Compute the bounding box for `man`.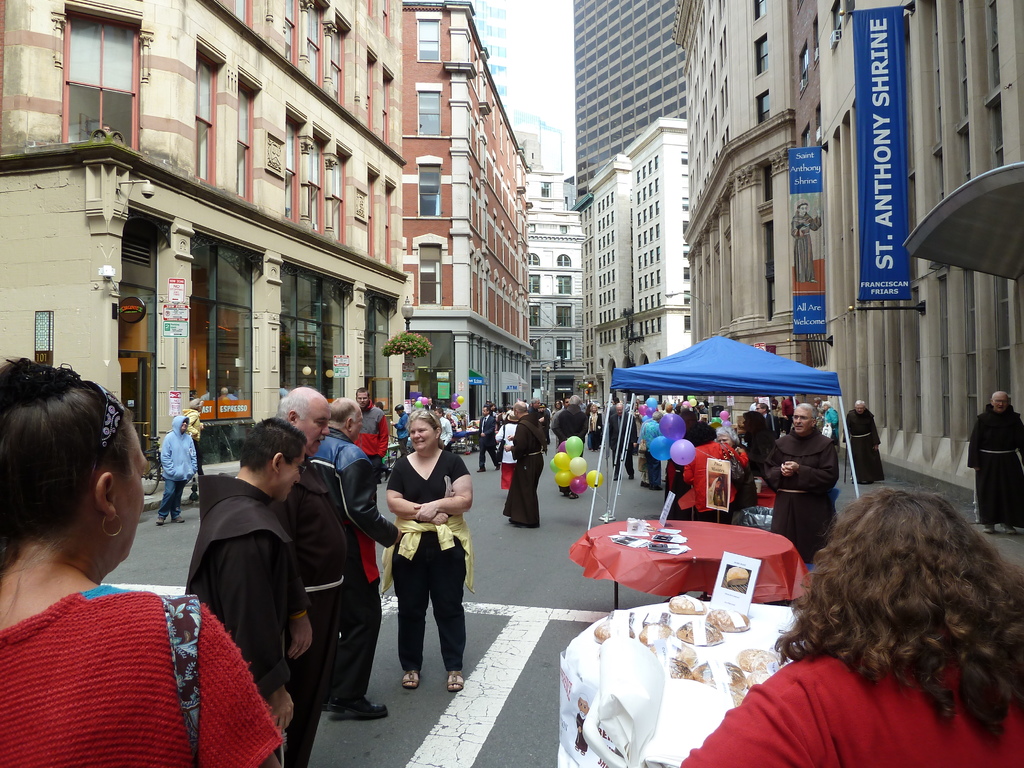
268 378 394 721.
